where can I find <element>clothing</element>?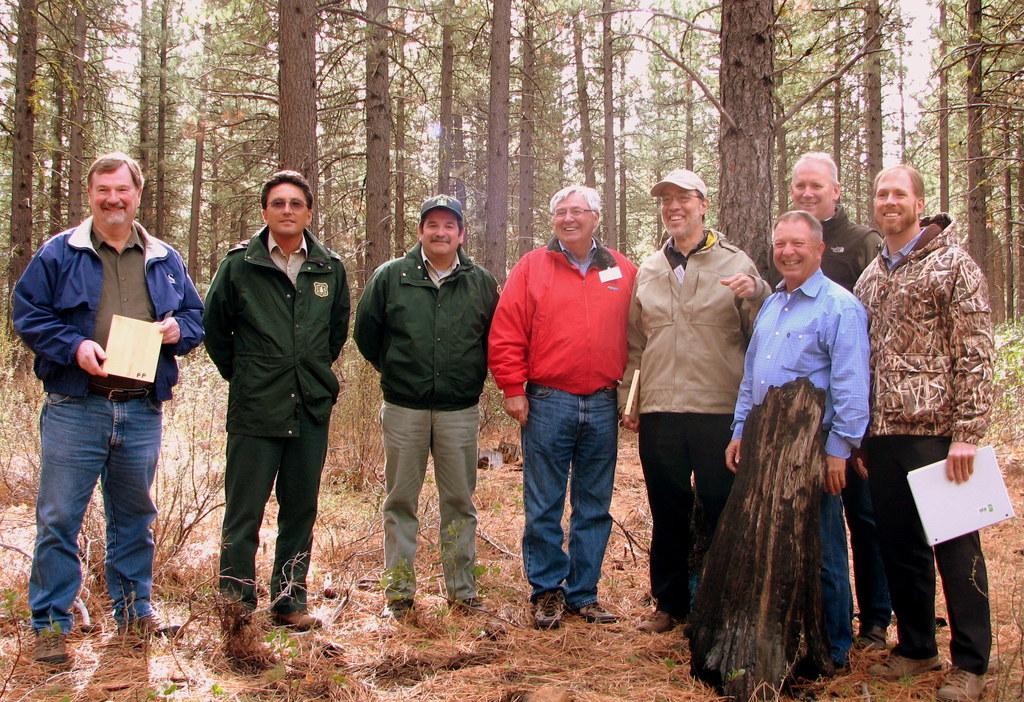
You can find it at rect(348, 236, 507, 602).
